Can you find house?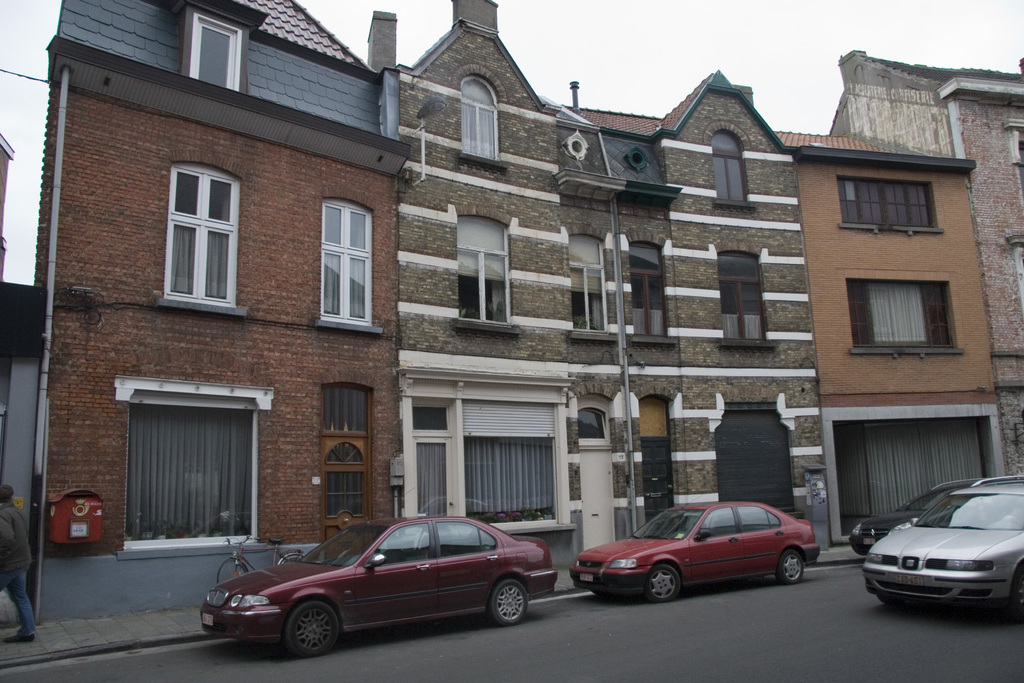
Yes, bounding box: (383, 0, 836, 579).
